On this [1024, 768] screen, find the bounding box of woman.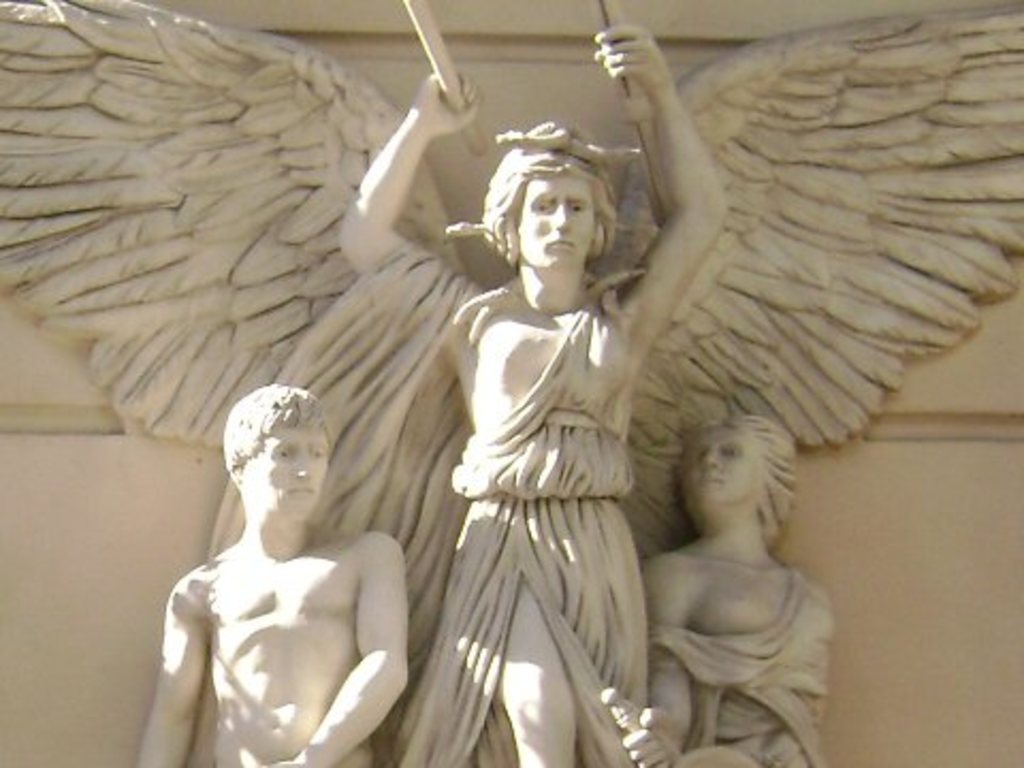
Bounding box: Rect(640, 410, 836, 766).
